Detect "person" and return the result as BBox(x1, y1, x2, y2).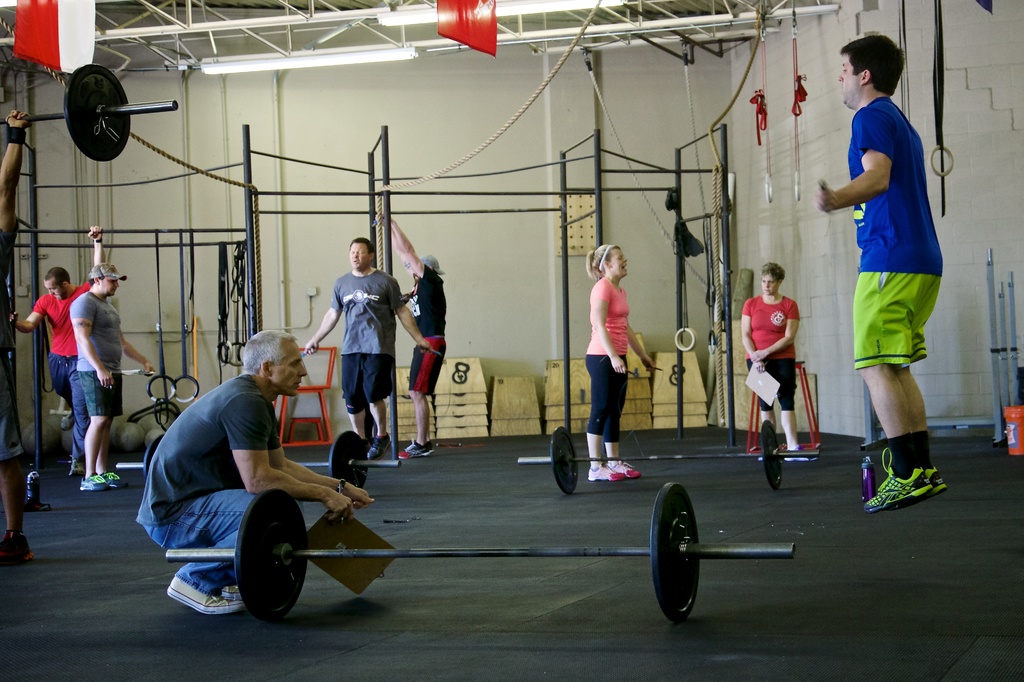
BBox(738, 267, 801, 451).
